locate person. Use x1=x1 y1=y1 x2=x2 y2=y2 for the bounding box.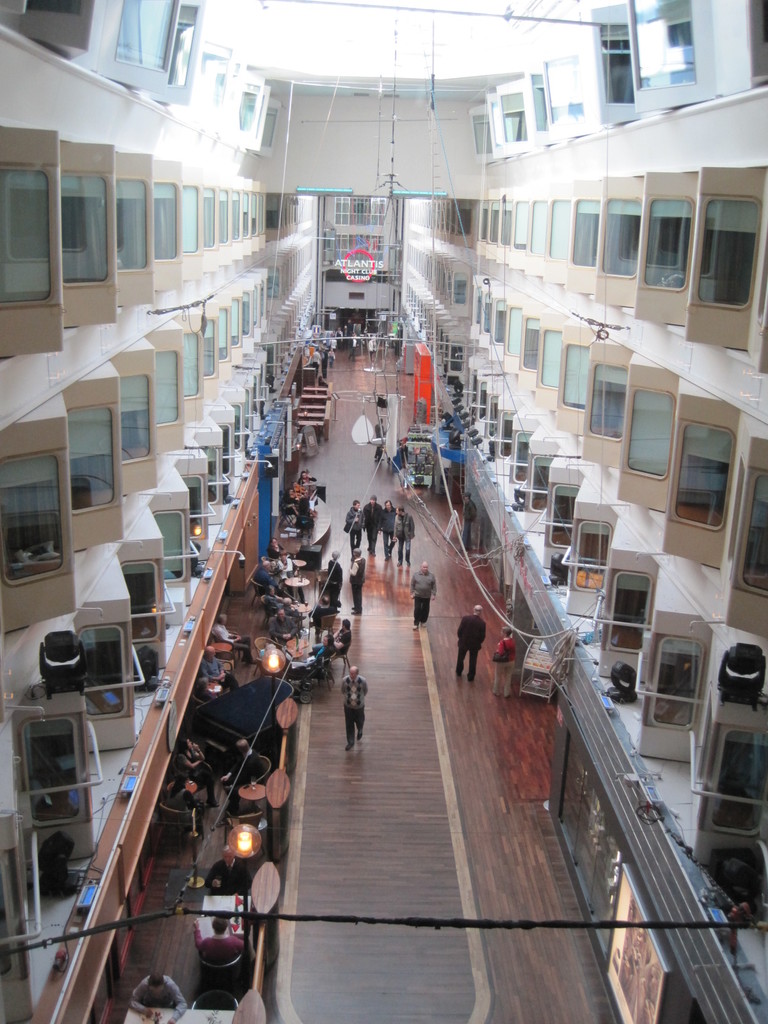
x1=342 y1=664 x2=366 y2=749.
